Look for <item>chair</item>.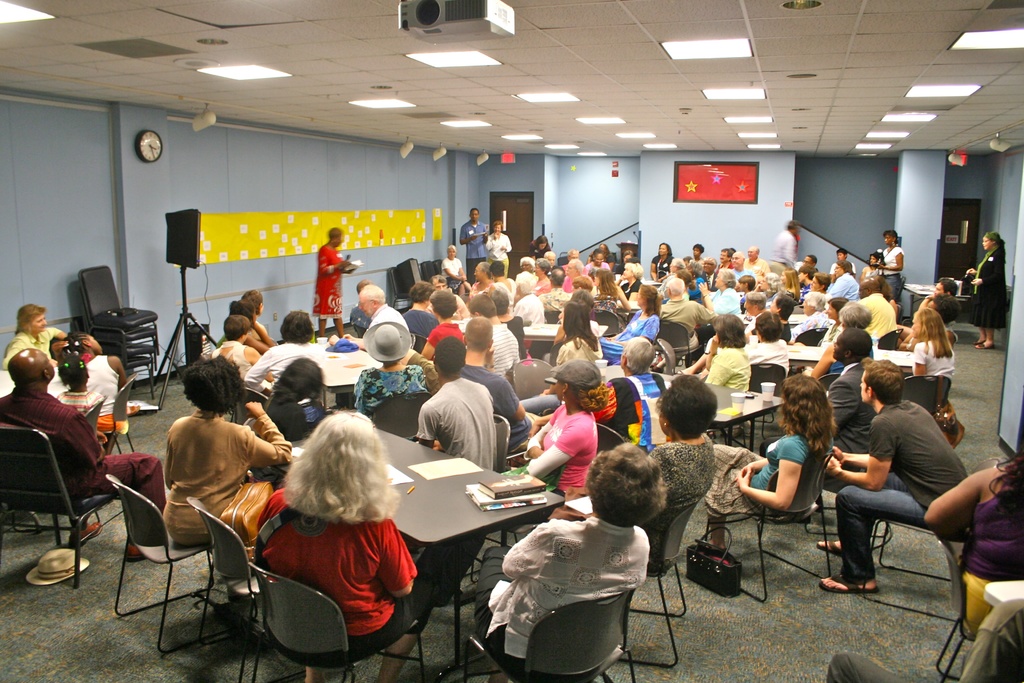
Found: 745 357 785 450.
